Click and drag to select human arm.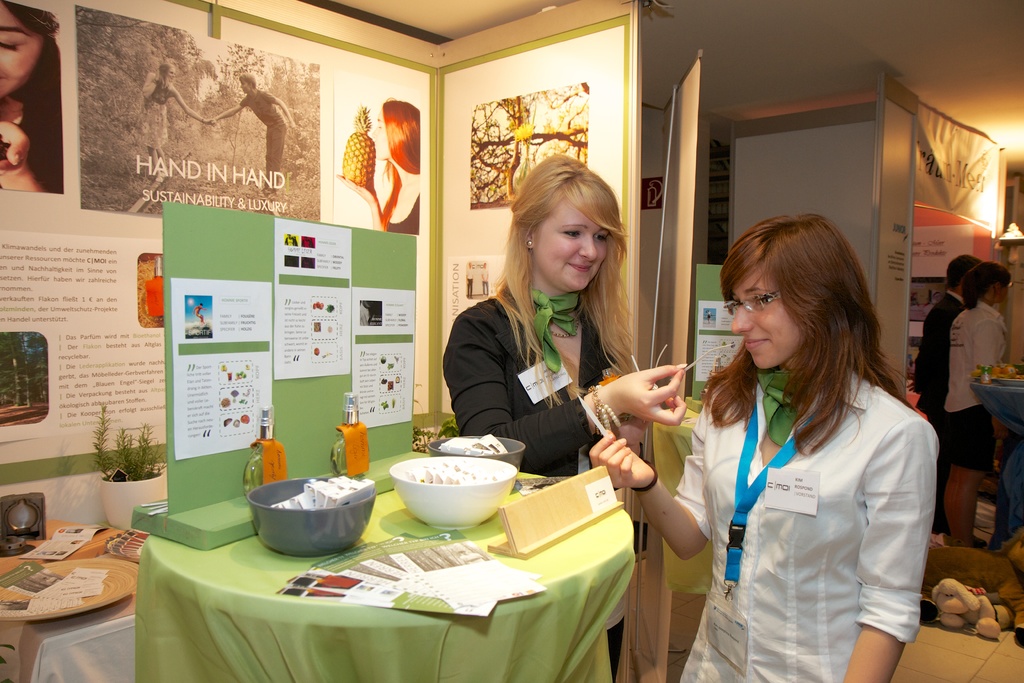
Selection: region(860, 417, 941, 682).
